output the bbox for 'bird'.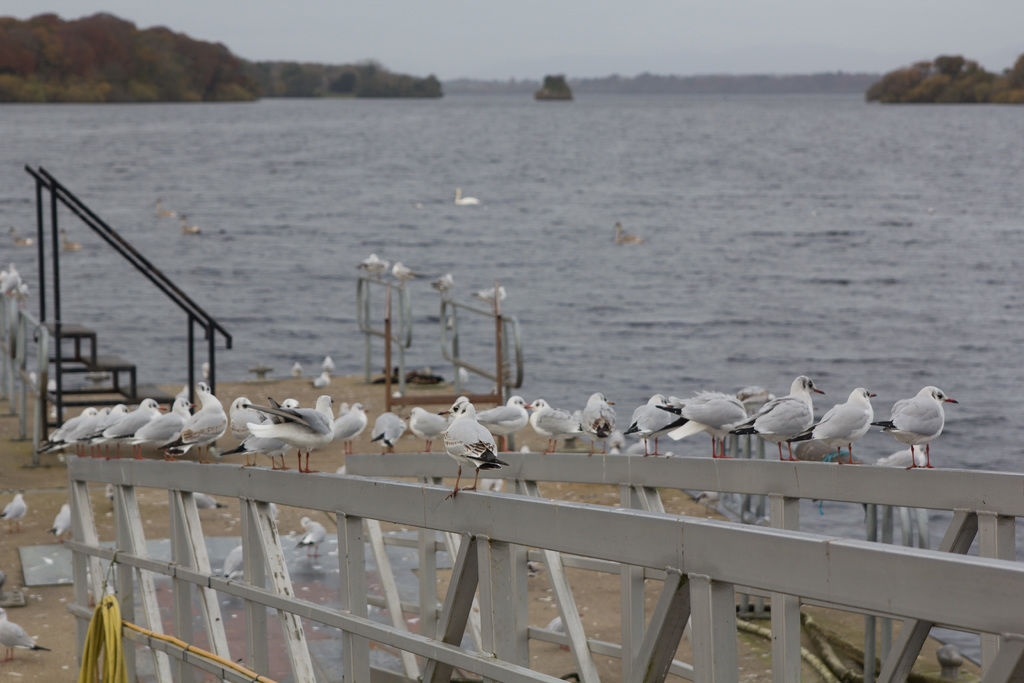
305 370 331 391.
